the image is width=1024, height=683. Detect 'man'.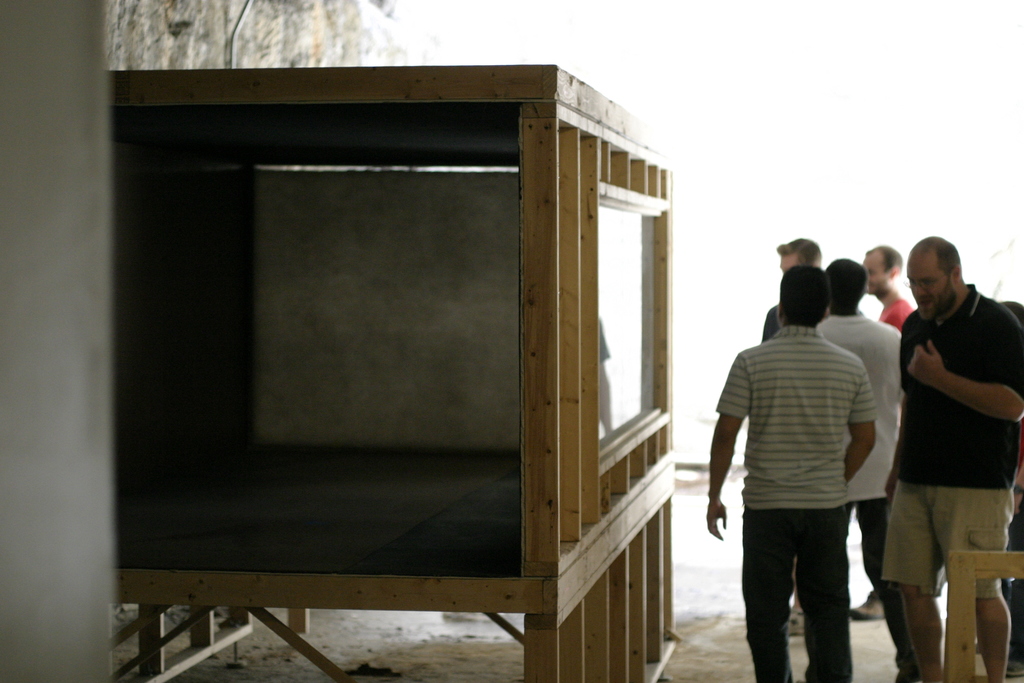
Detection: Rect(758, 233, 831, 635).
